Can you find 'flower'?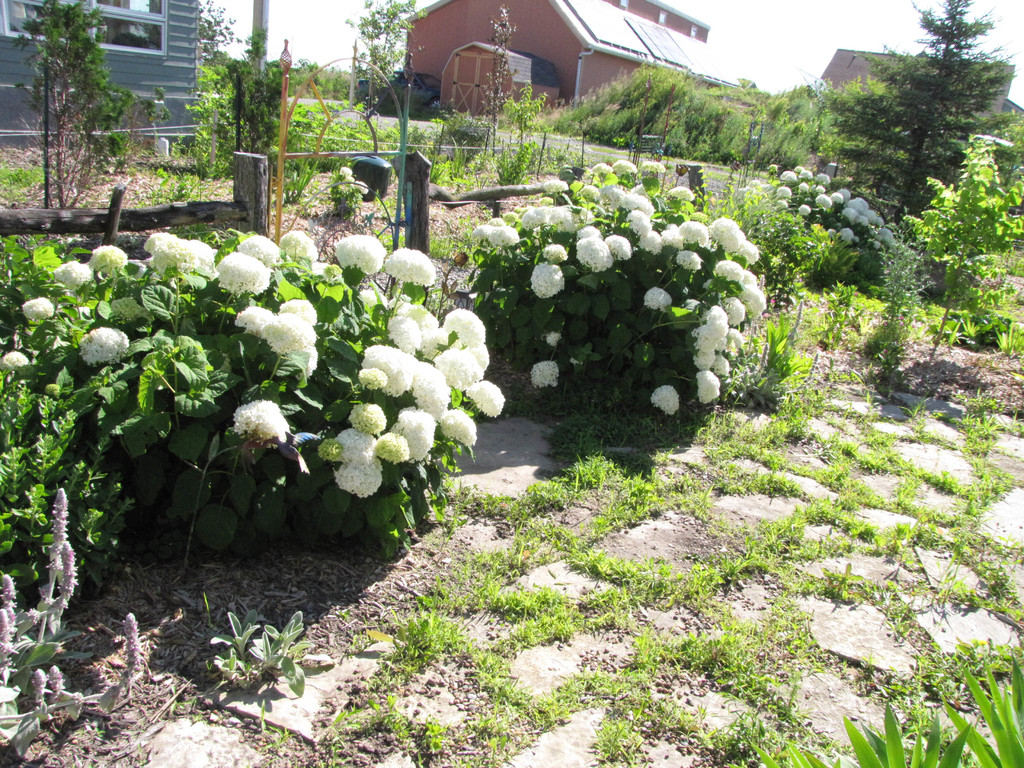
Yes, bounding box: [x1=87, y1=244, x2=128, y2=273].
